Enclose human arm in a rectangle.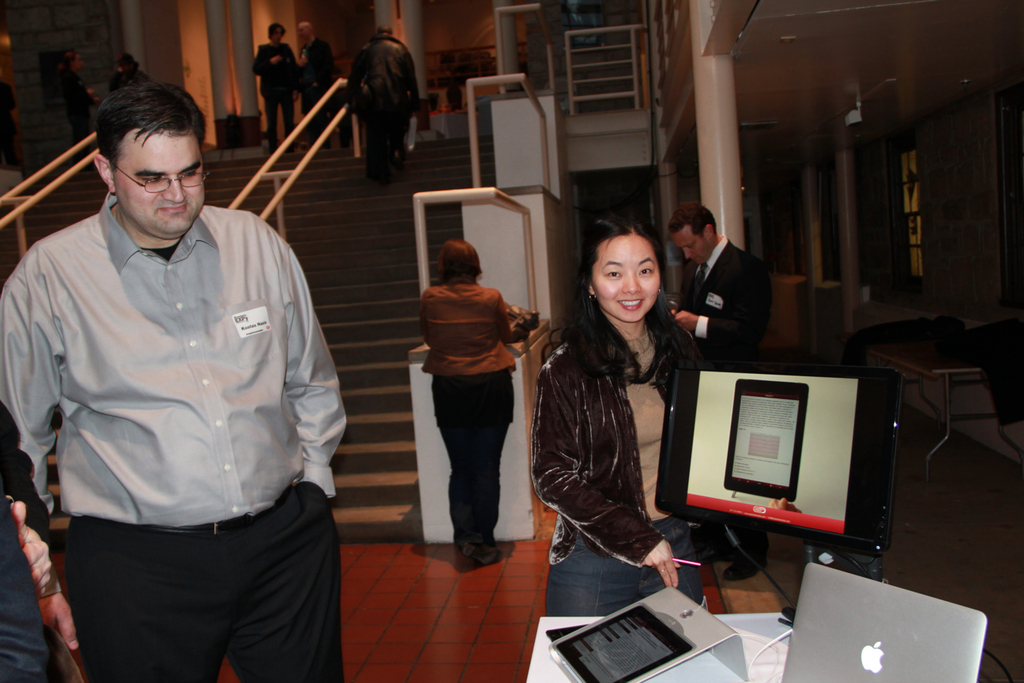
crop(672, 254, 774, 342).
